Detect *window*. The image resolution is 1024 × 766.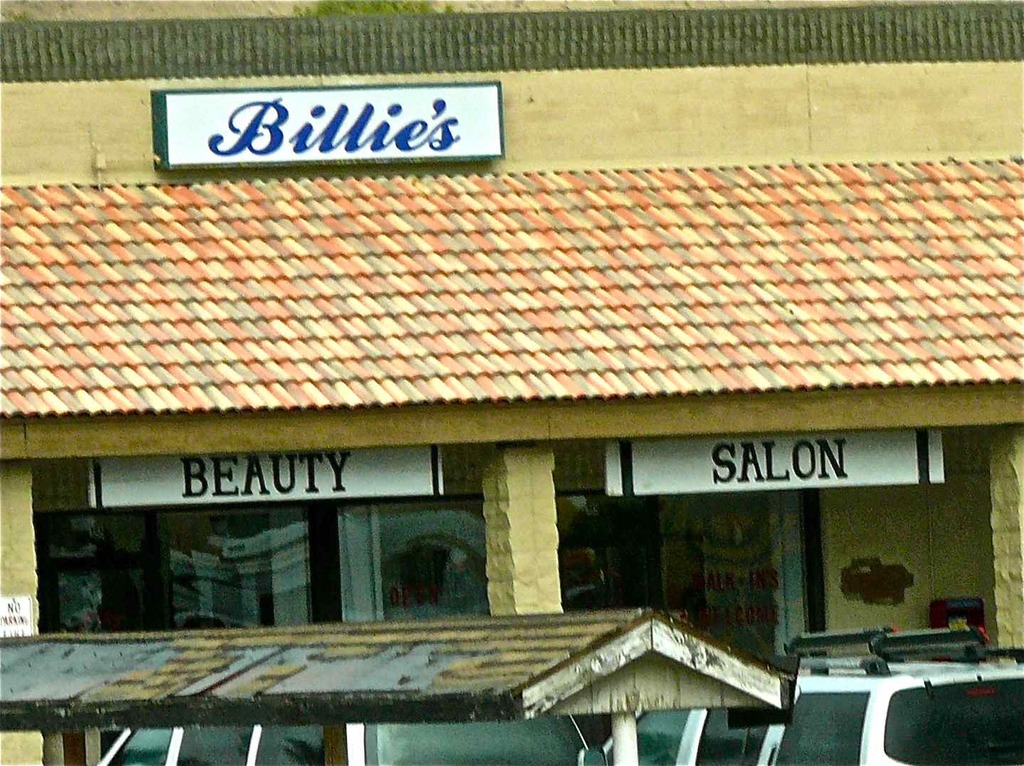
pyautogui.locateOnScreen(184, 724, 258, 764).
